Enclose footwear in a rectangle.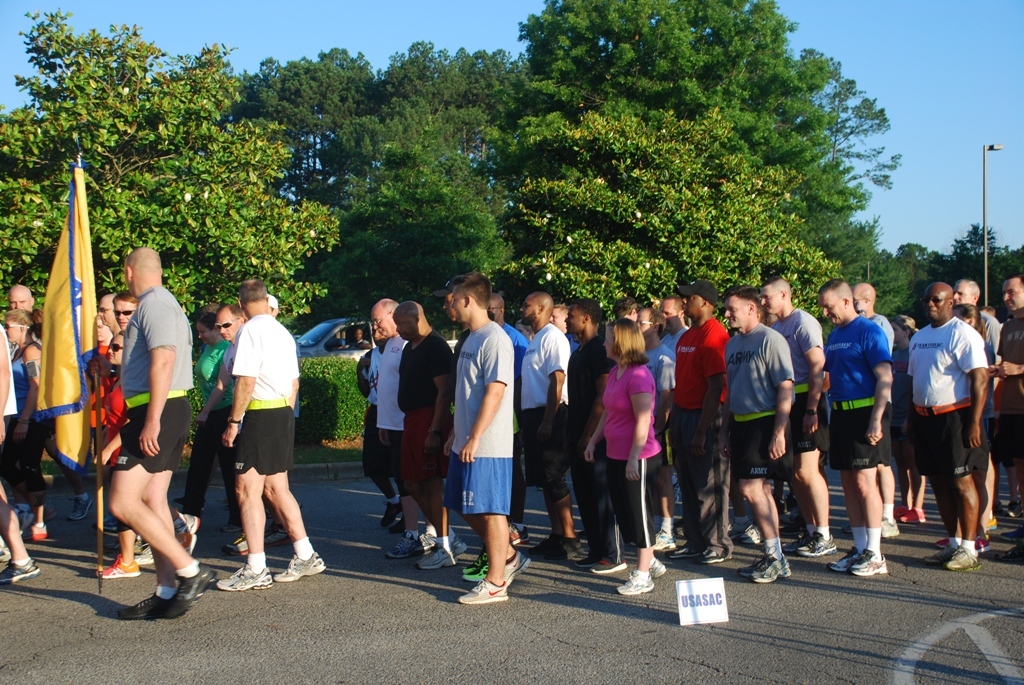
(x1=799, y1=529, x2=835, y2=551).
